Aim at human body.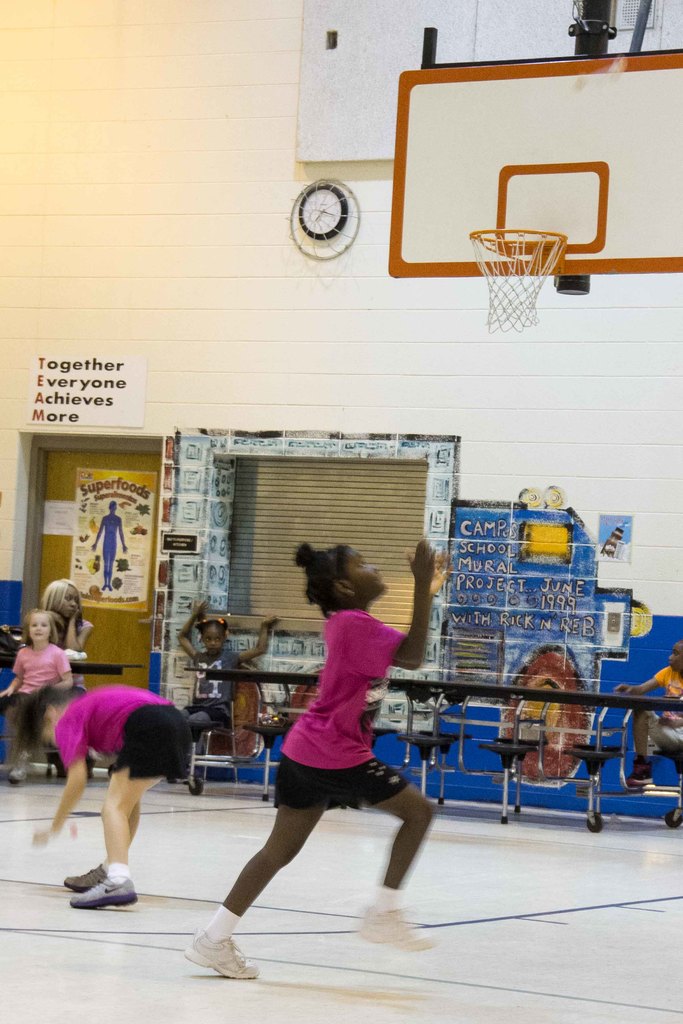
Aimed at {"x1": 30, "y1": 687, "x2": 193, "y2": 925}.
